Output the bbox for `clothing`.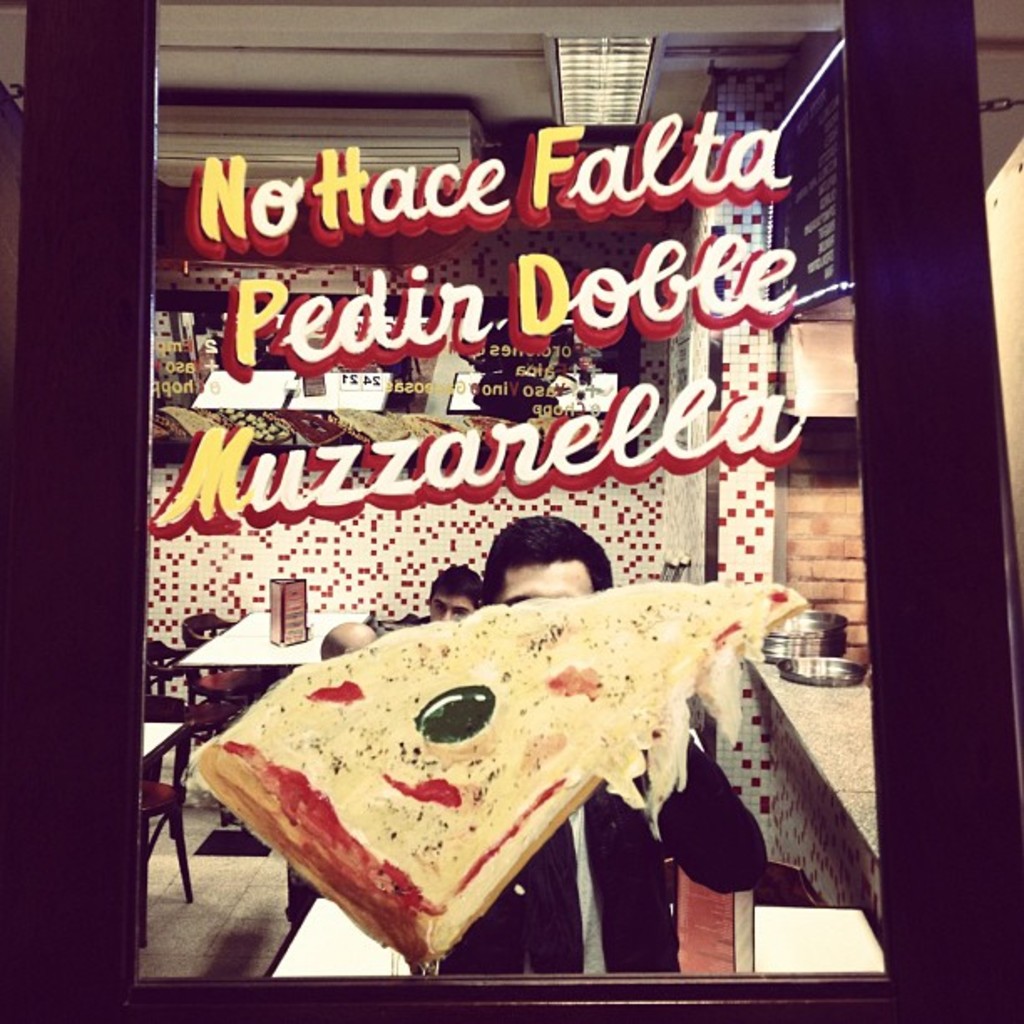
x1=420, y1=724, x2=770, y2=980.
